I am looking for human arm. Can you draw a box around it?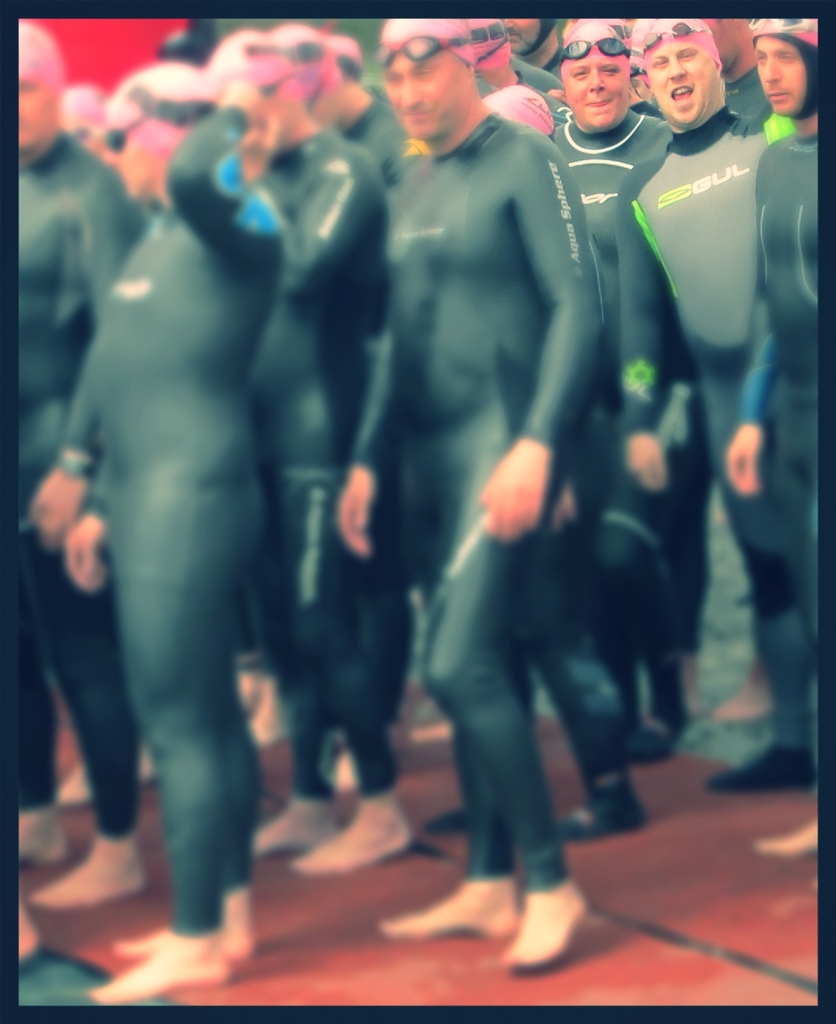
Sure, the bounding box is 277:152:365:314.
